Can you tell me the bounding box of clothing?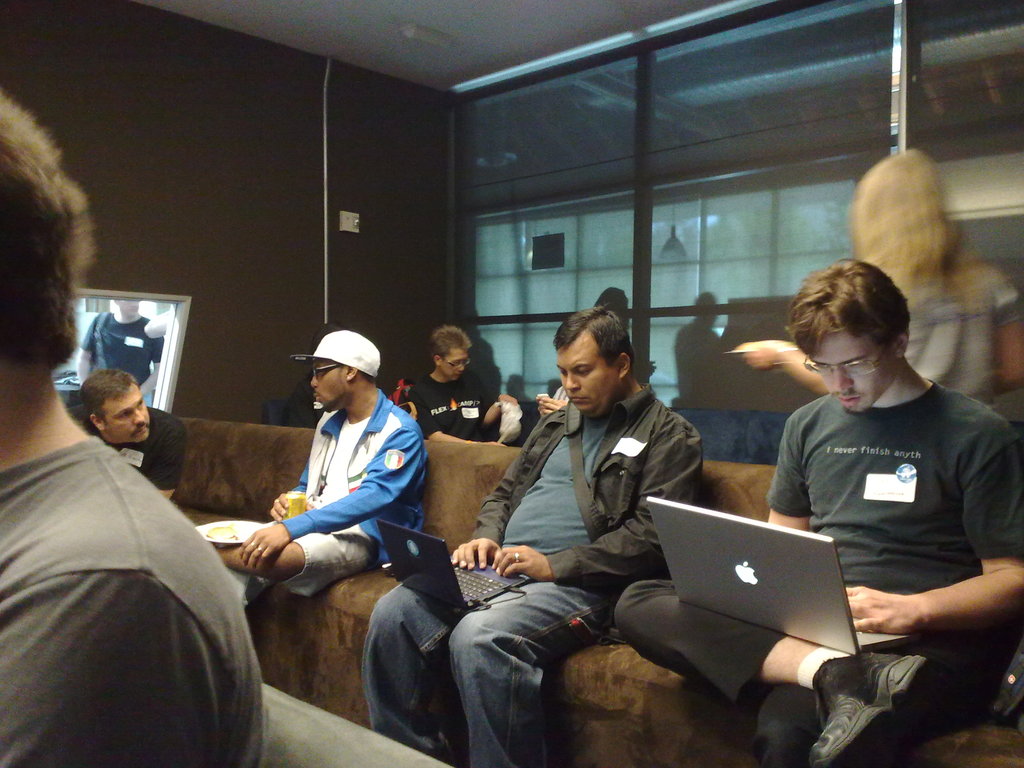
[x1=80, y1=305, x2=167, y2=392].
